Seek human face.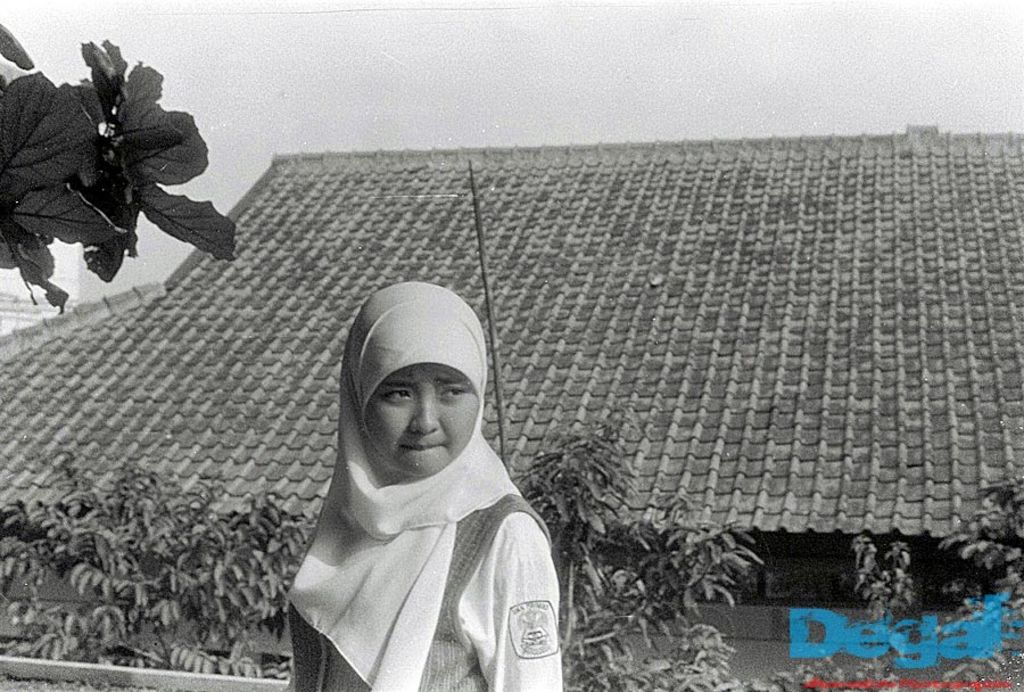
(left=368, top=361, right=482, bottom=475).
